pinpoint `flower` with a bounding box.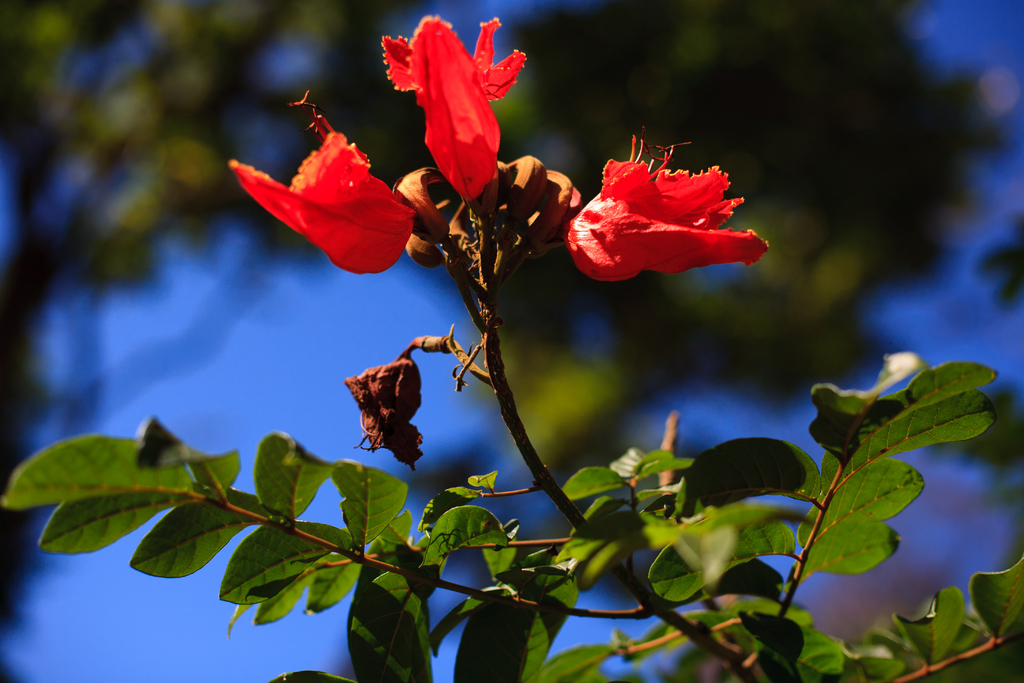
384 15 524 205.
